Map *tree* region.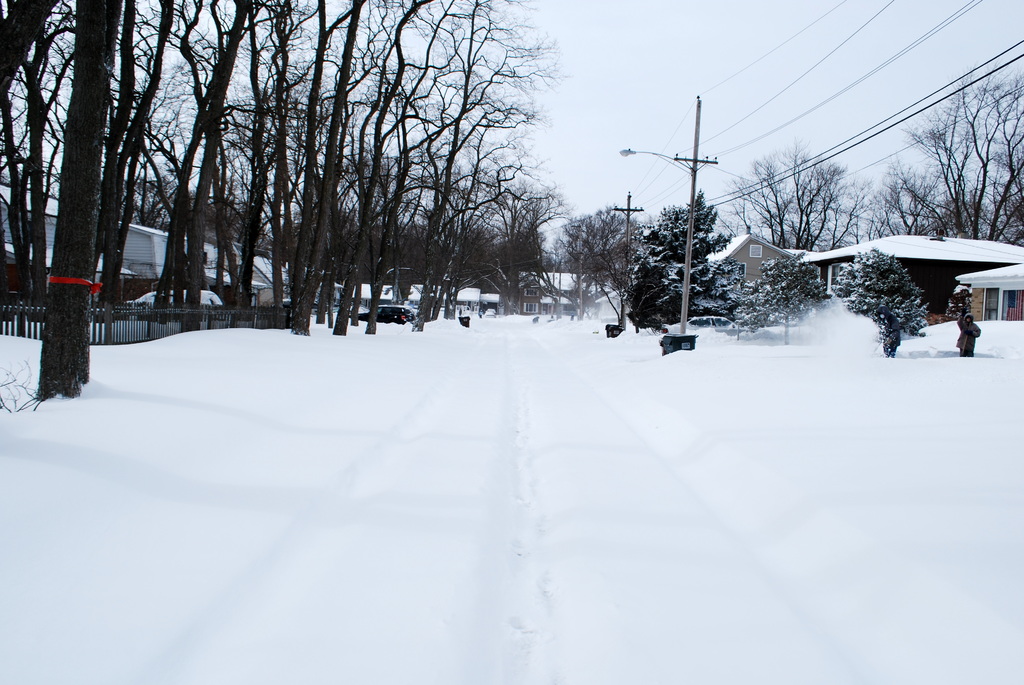
Mapped to [left=37, top=0, right=131, bottom=395].
